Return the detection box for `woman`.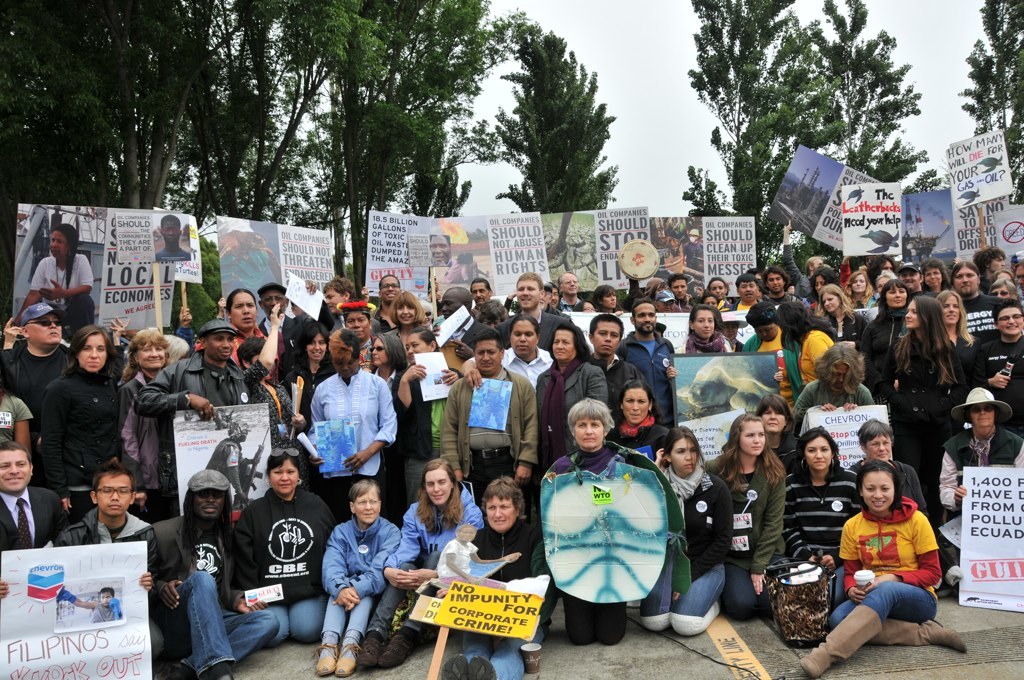
bbox=[393, 331, 463, 517].
